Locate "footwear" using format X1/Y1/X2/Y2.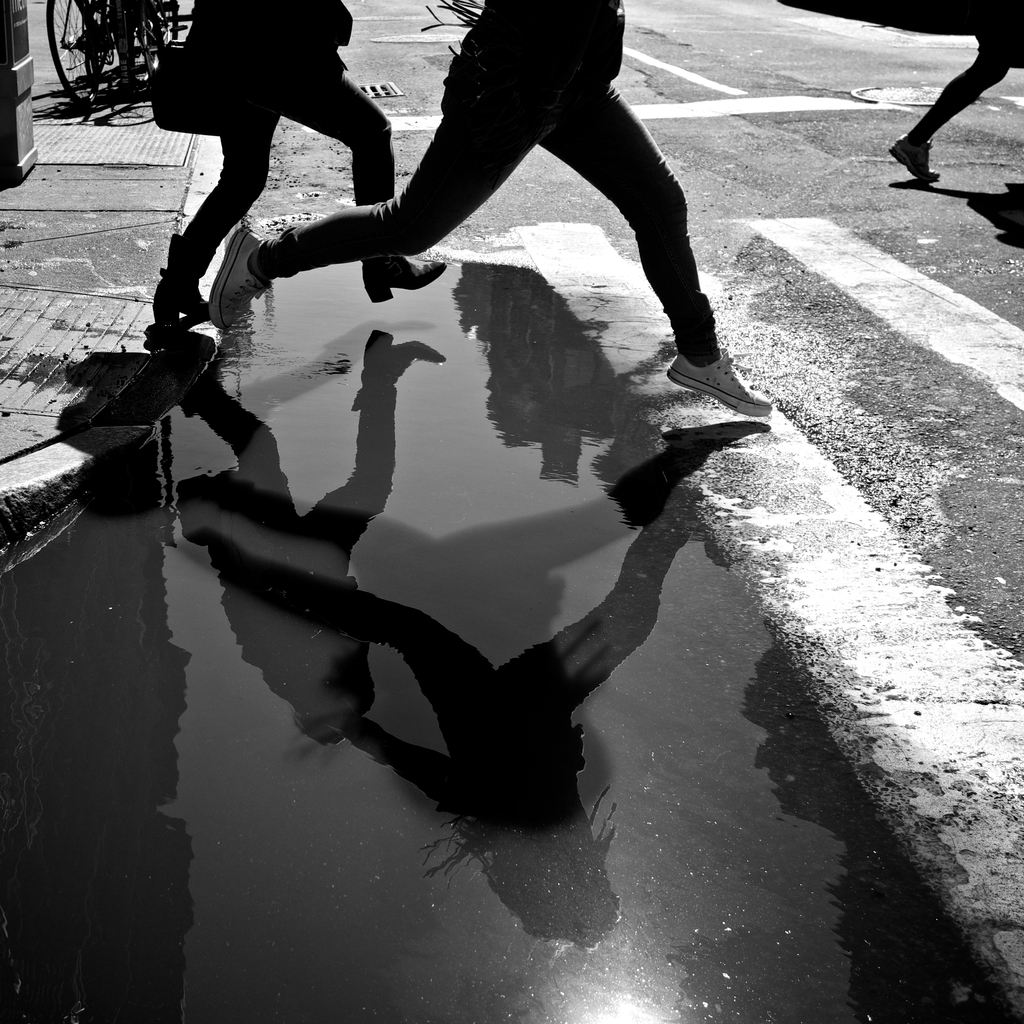
887/140/941/185.
